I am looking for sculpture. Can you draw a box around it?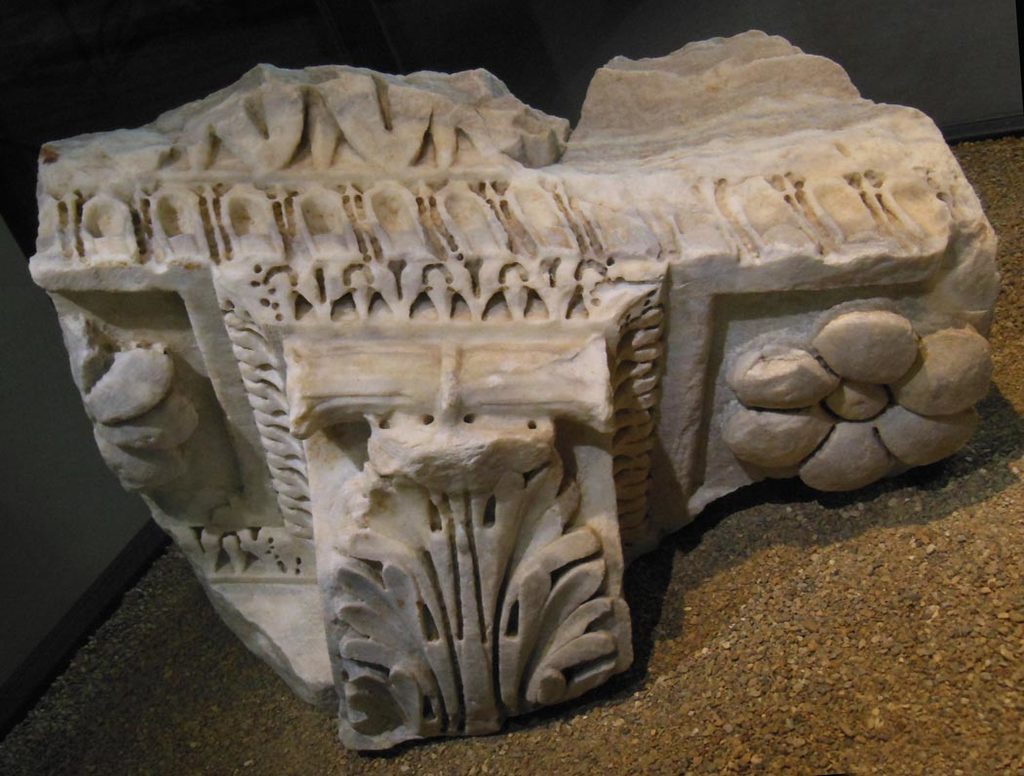
Sure, the bounding box is BBox(0, 12, 992, 741).
